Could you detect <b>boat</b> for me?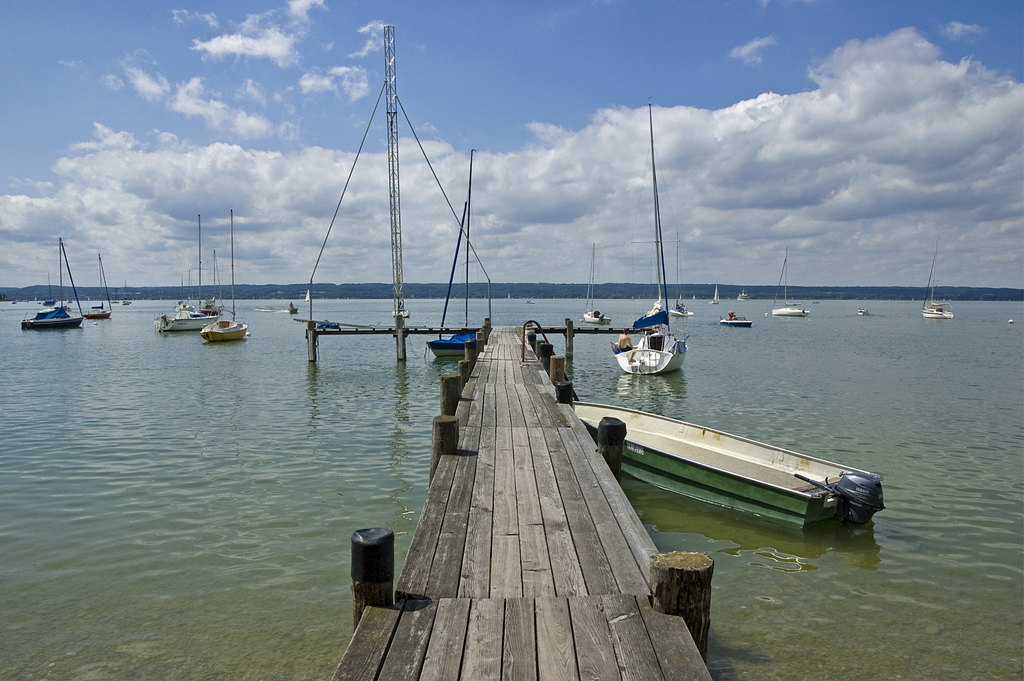
Detection result: bbox=[557, 407, 901, 529].
